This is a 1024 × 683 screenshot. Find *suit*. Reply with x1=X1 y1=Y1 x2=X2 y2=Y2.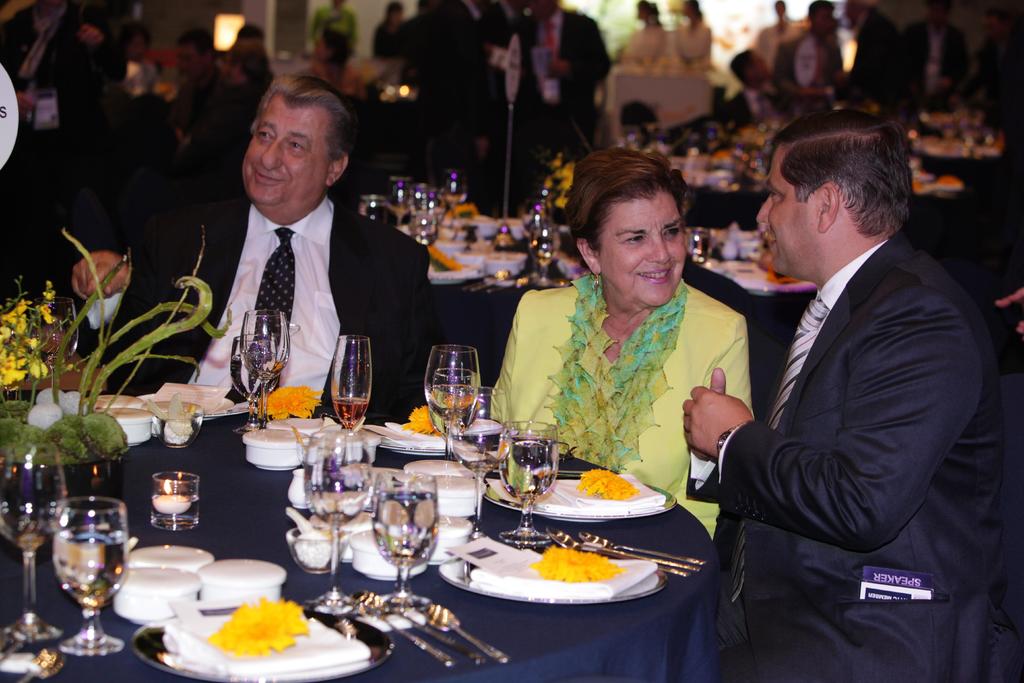
x1=841 y1=7 x2=905 y2=110.
